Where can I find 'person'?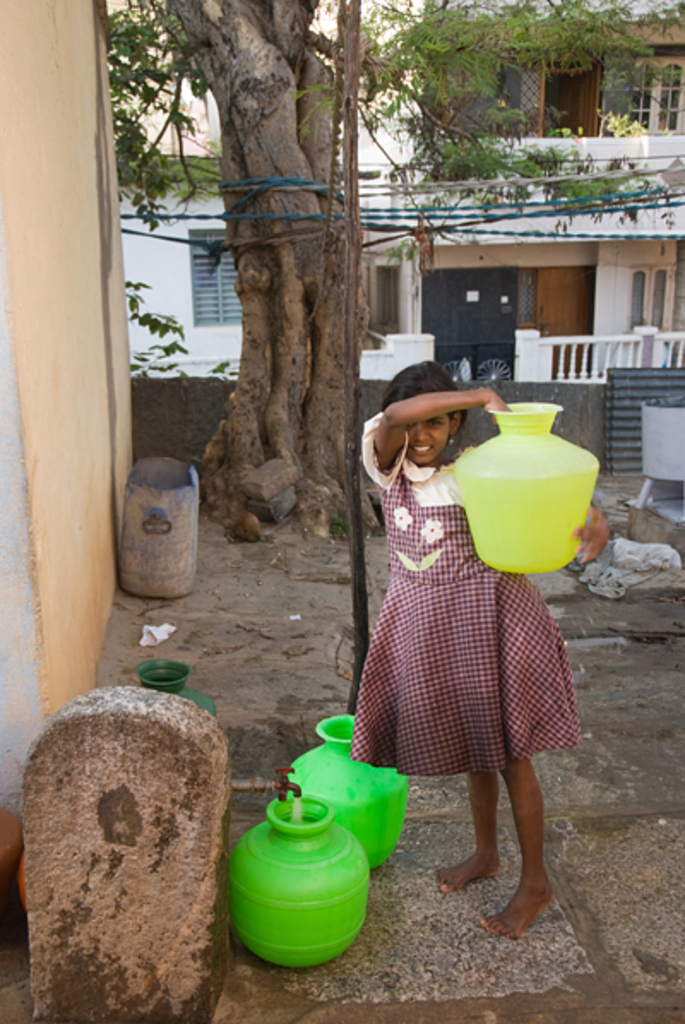
You can find it at 342 356 613 947.
